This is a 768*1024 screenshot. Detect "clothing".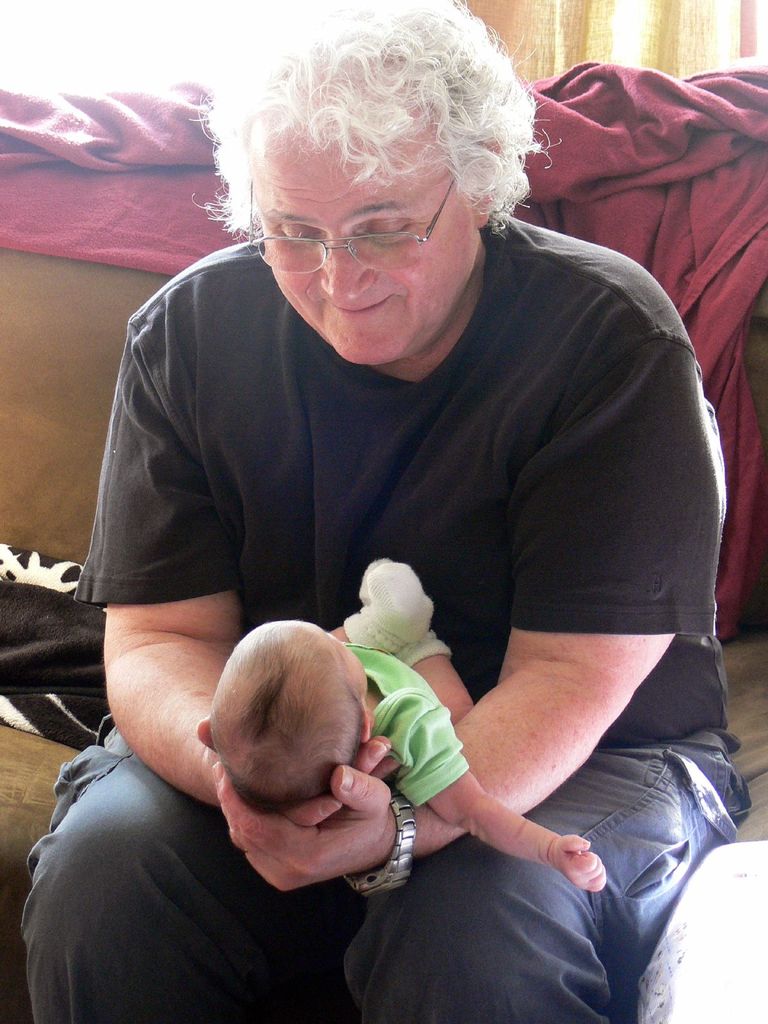
<region>67, 209, 758, 1023</region>.
